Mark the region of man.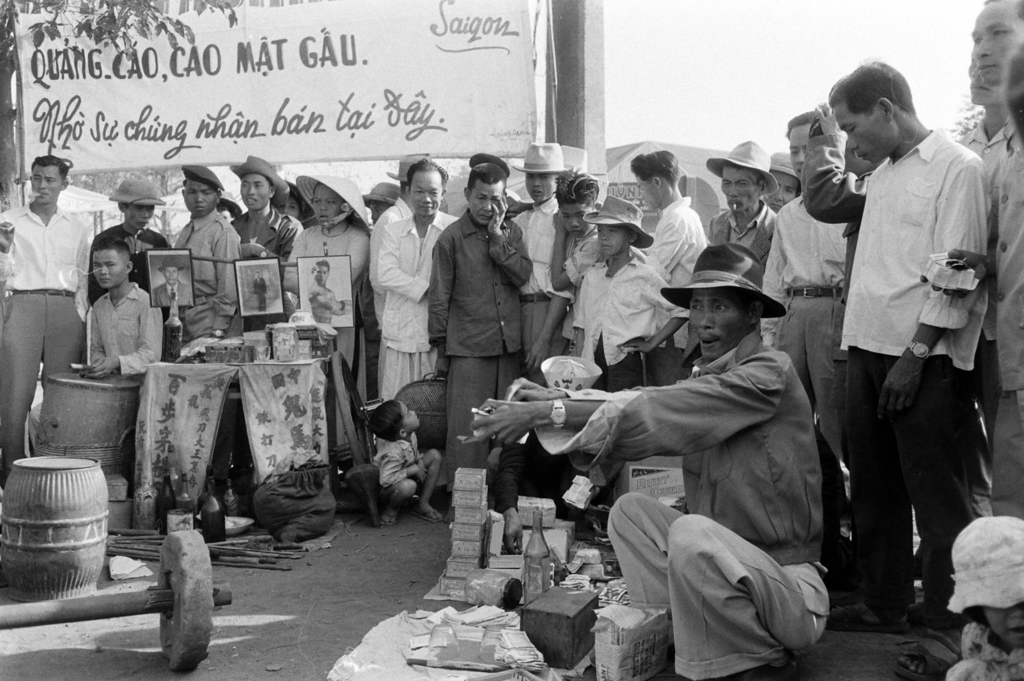
Region: box=[508, 140, 572, 376].
